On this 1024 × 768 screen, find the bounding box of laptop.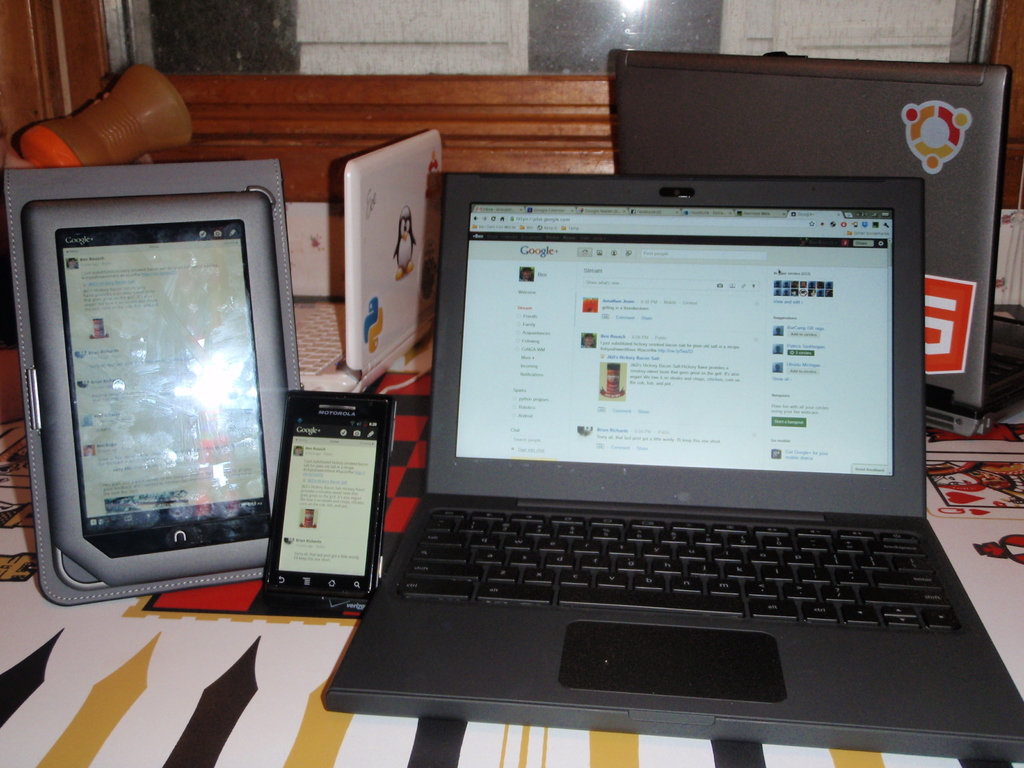
Bounding box: box=[311, 150, 1023, 753].
